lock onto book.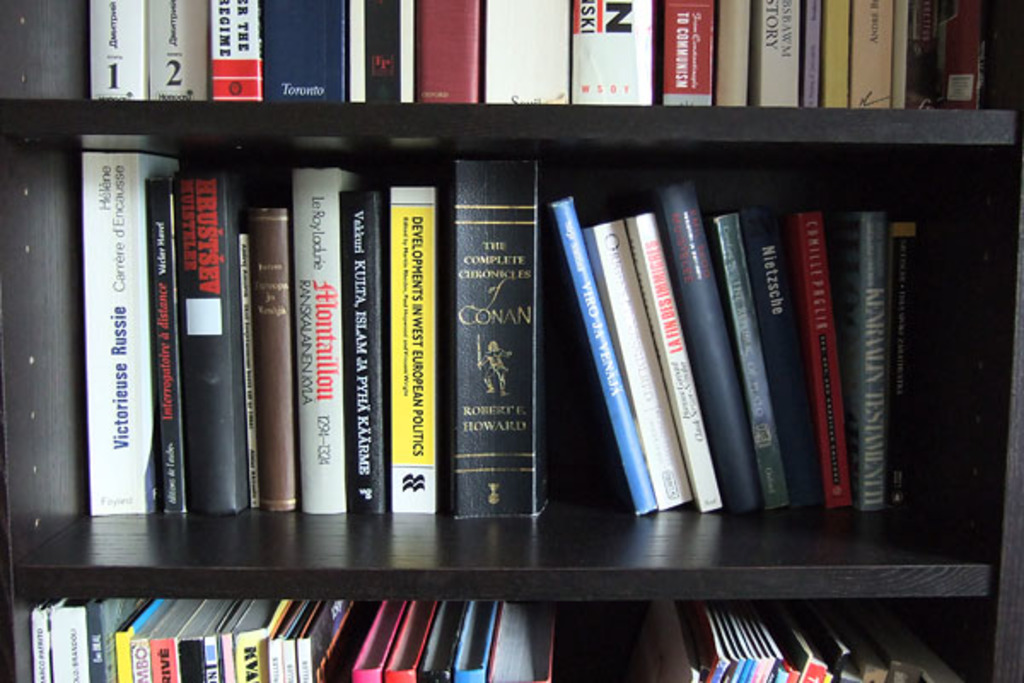
Locked: [left=143, top=0, right=208, bottom=99].
